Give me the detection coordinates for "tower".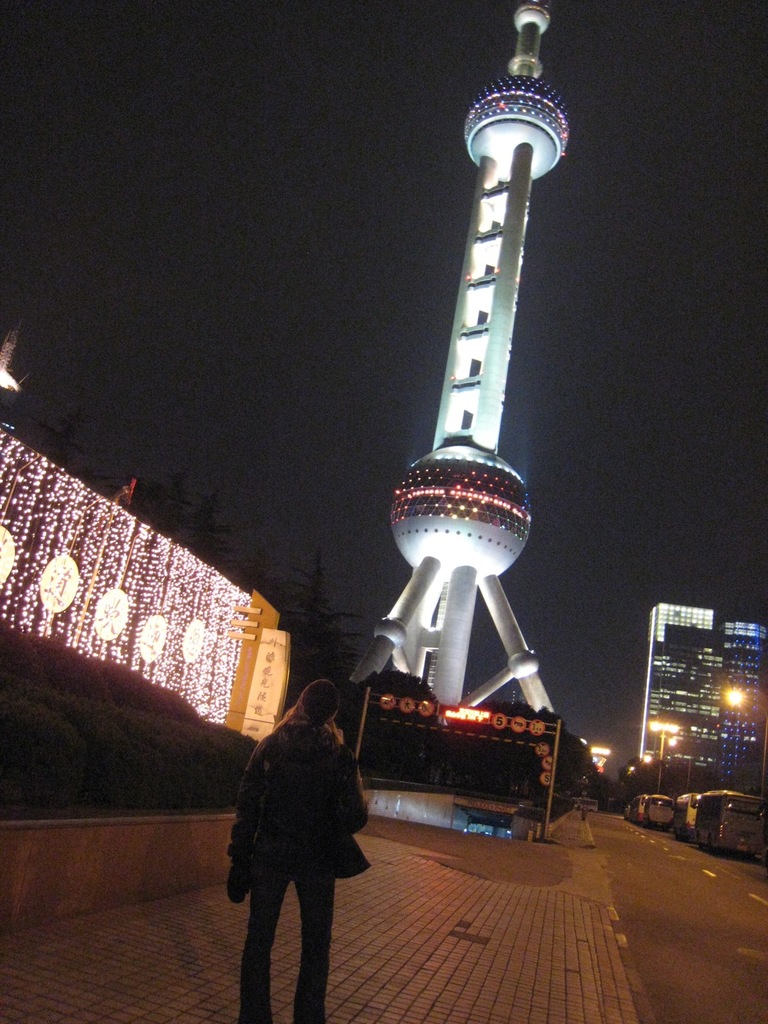
region(359, 8, 591, 772).
